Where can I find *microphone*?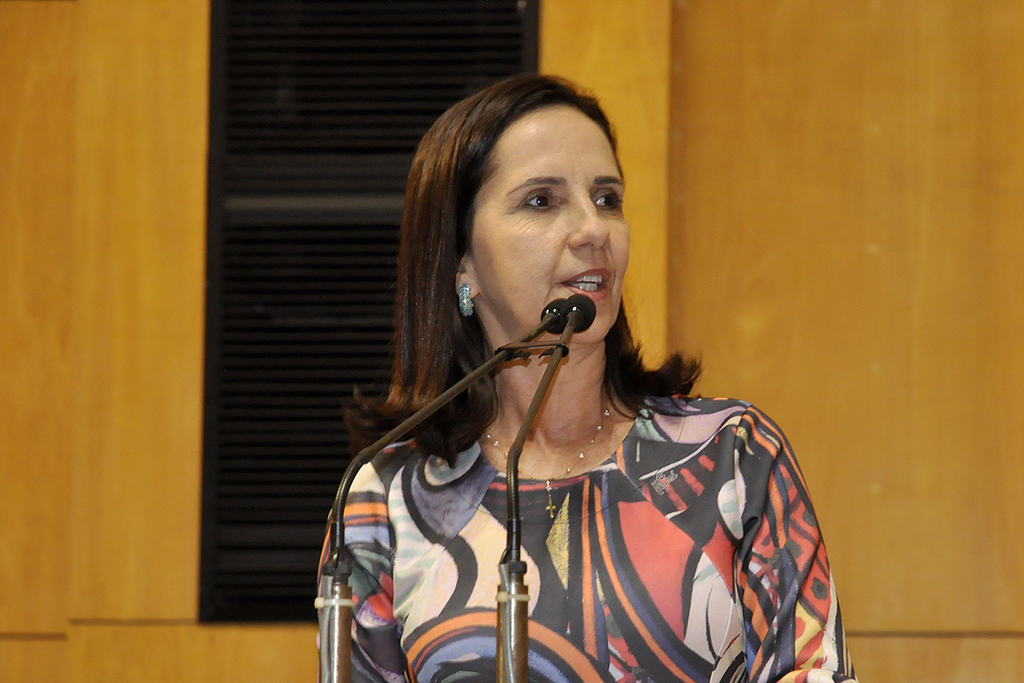
You can find it at {"x1": 504, "y1": 289, "x2": 610, "y2": 360}.
